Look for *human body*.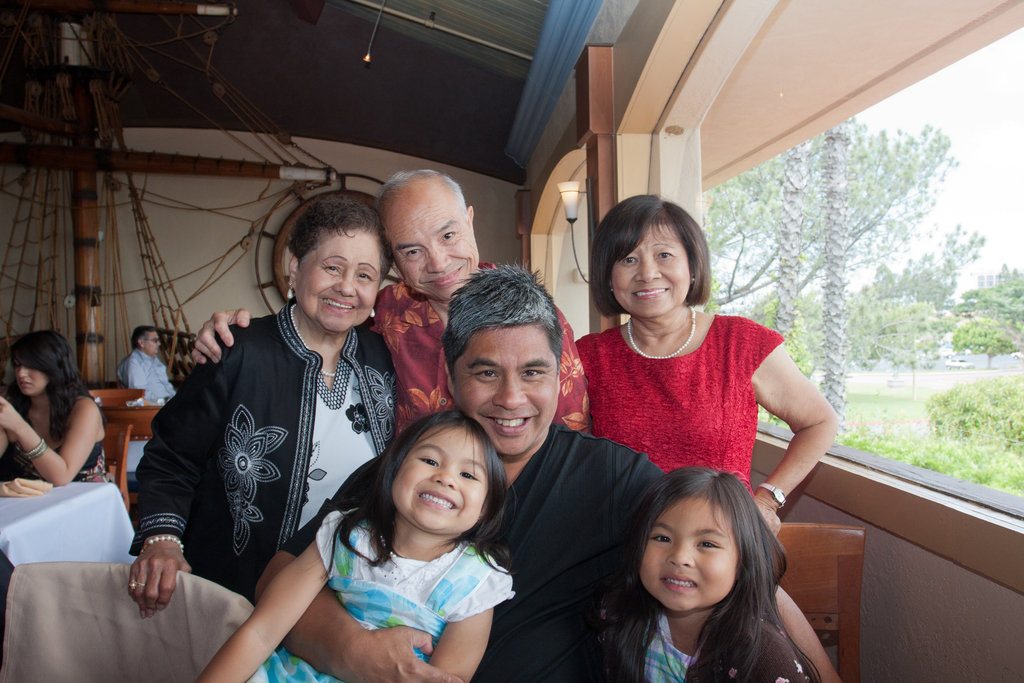
Found: bbox(1, 329, 109, 486).
